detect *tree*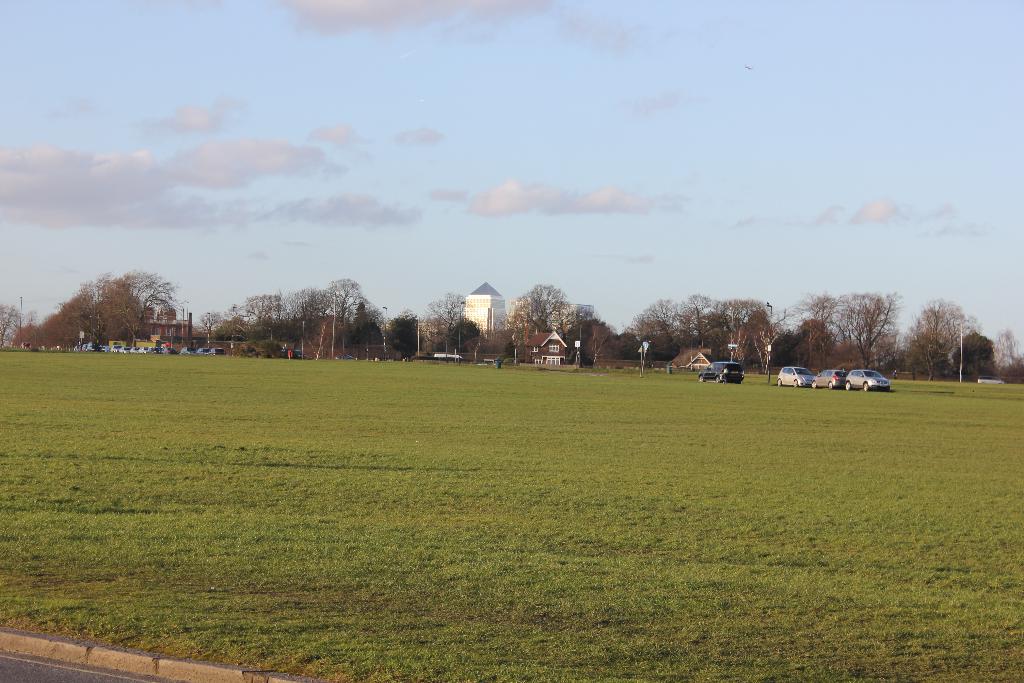
crop(410, 294, 492, 355)
